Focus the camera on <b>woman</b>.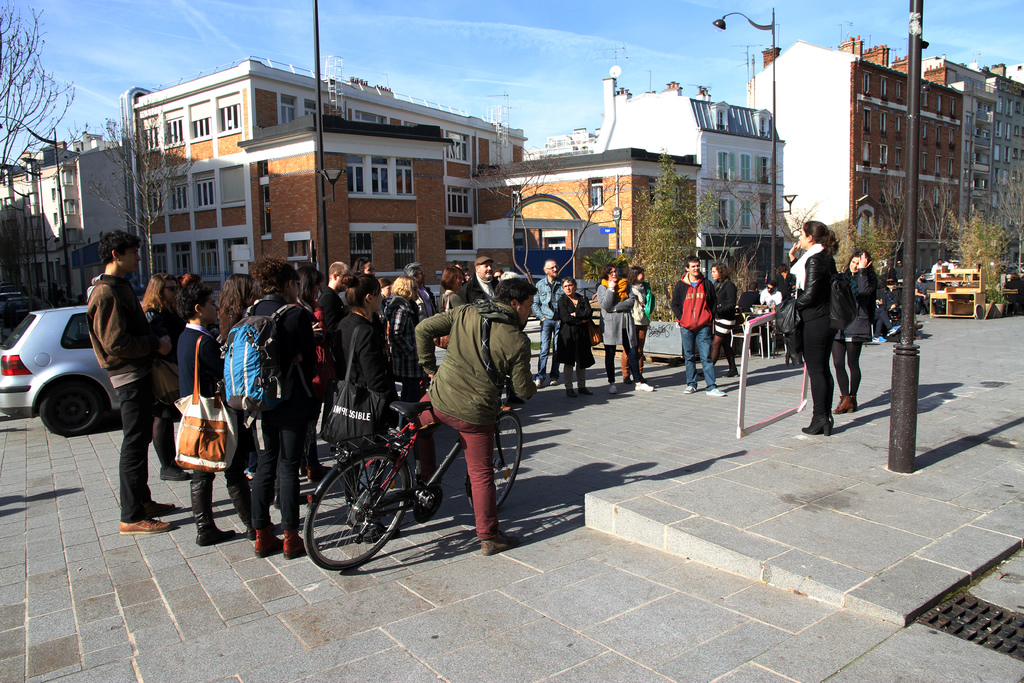
Focus region: 621,267,656,384.
